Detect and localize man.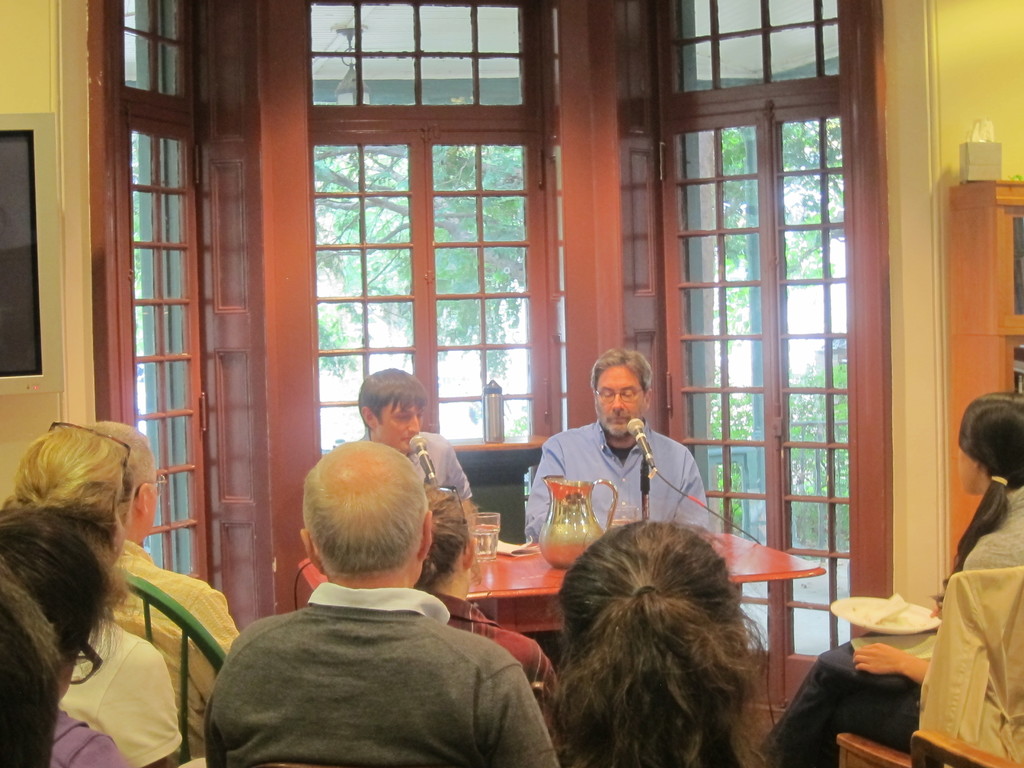
Localized at box=[206, 438, 560, 767].
